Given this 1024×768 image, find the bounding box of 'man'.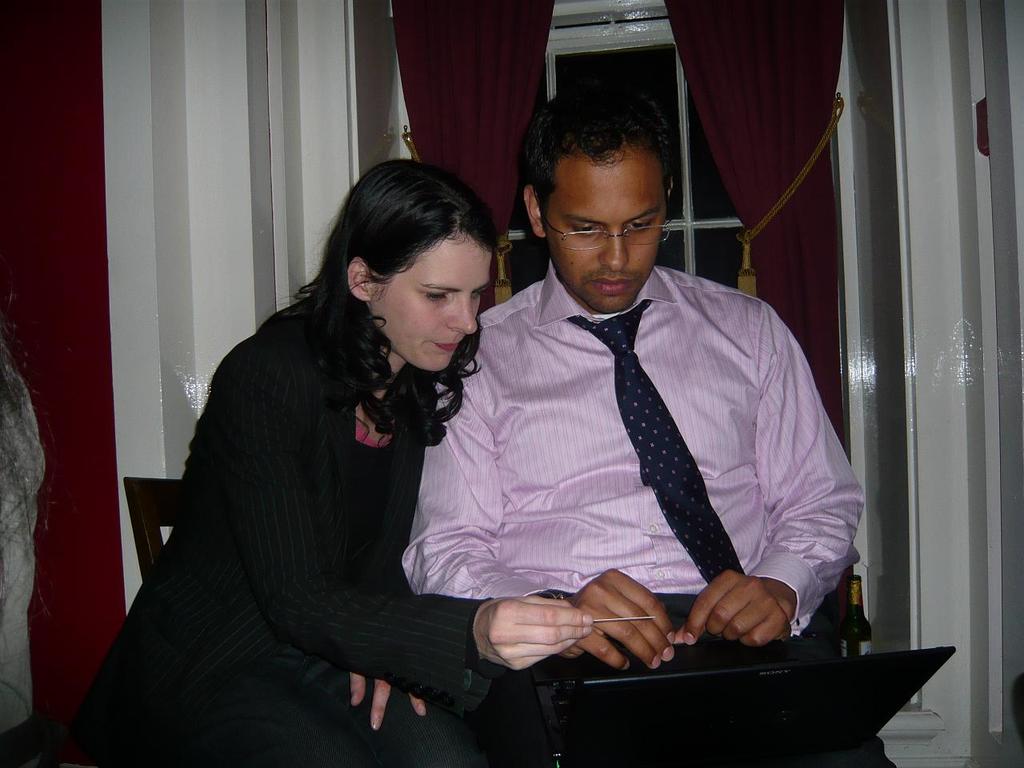
(390, 86, 866, 767).
